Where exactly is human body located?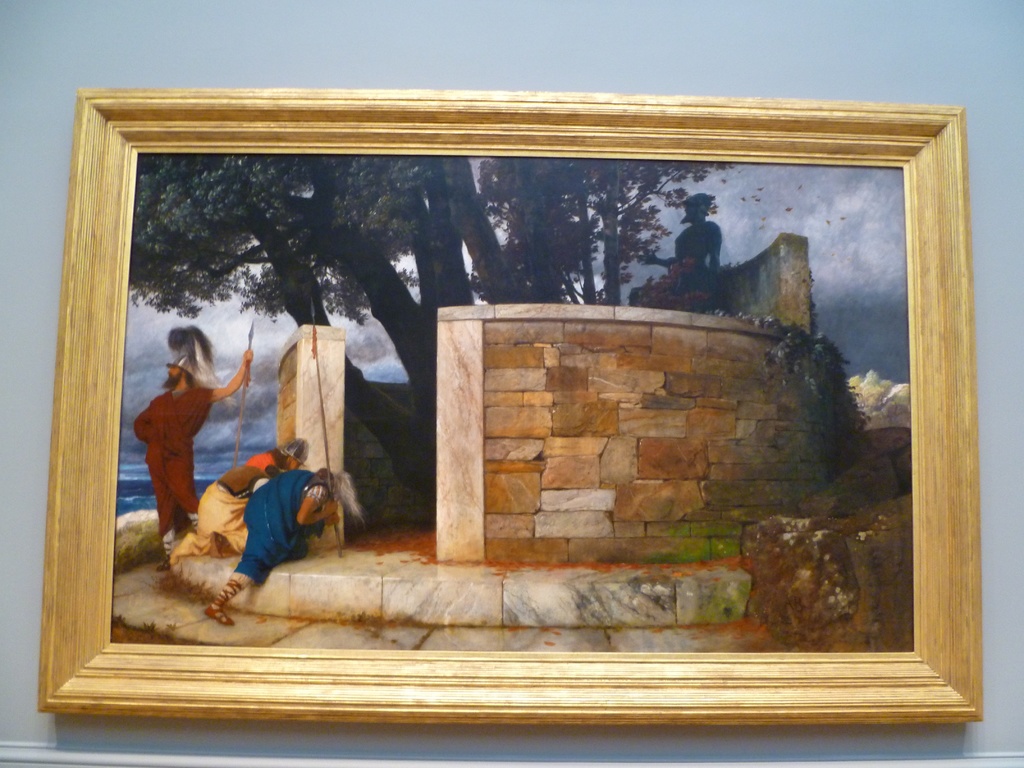
Its bounding box is (130,345,257,534).
